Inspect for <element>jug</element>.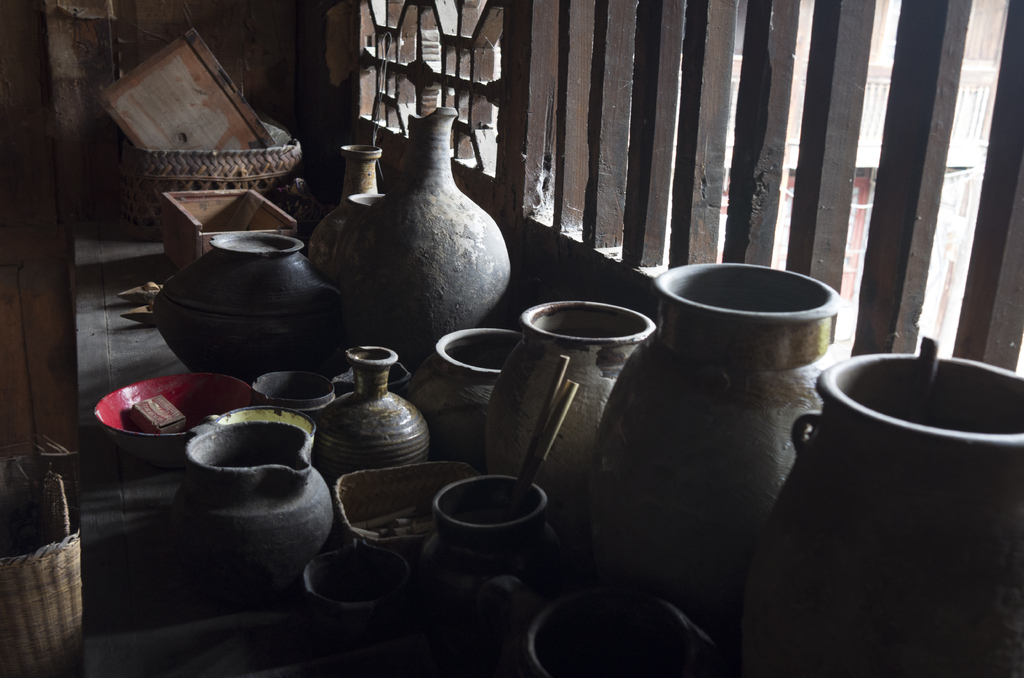
Inspection: x1=414 y1=474 x2=564 y2=631.
